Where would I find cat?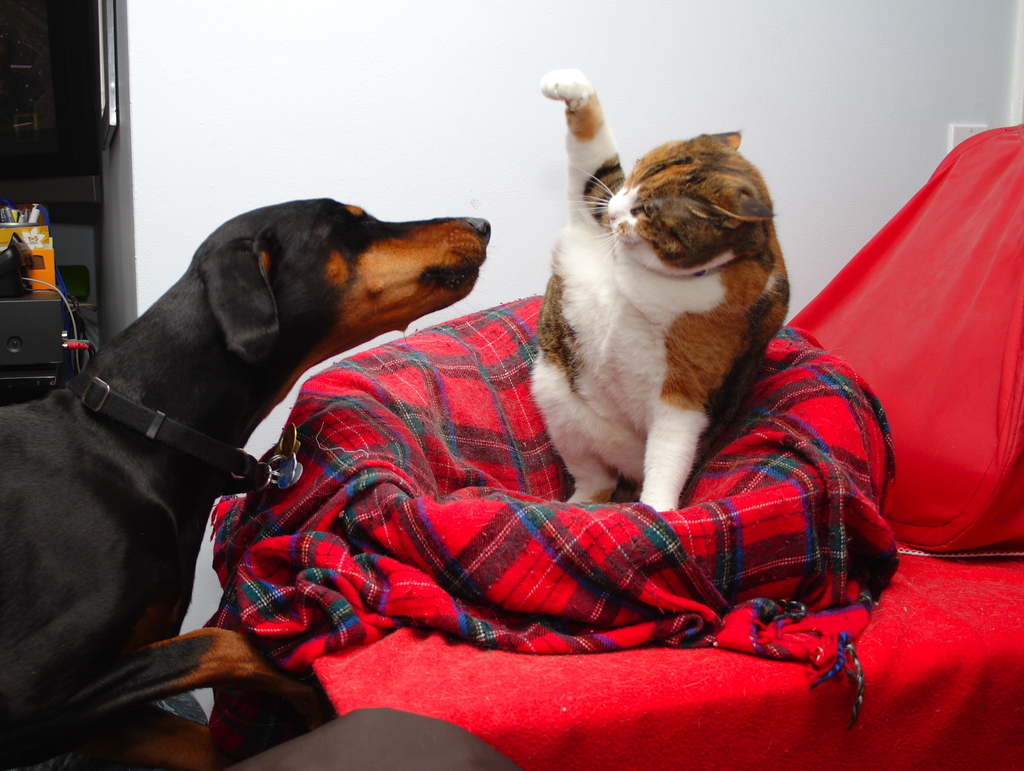
At 524,64,796,516.
